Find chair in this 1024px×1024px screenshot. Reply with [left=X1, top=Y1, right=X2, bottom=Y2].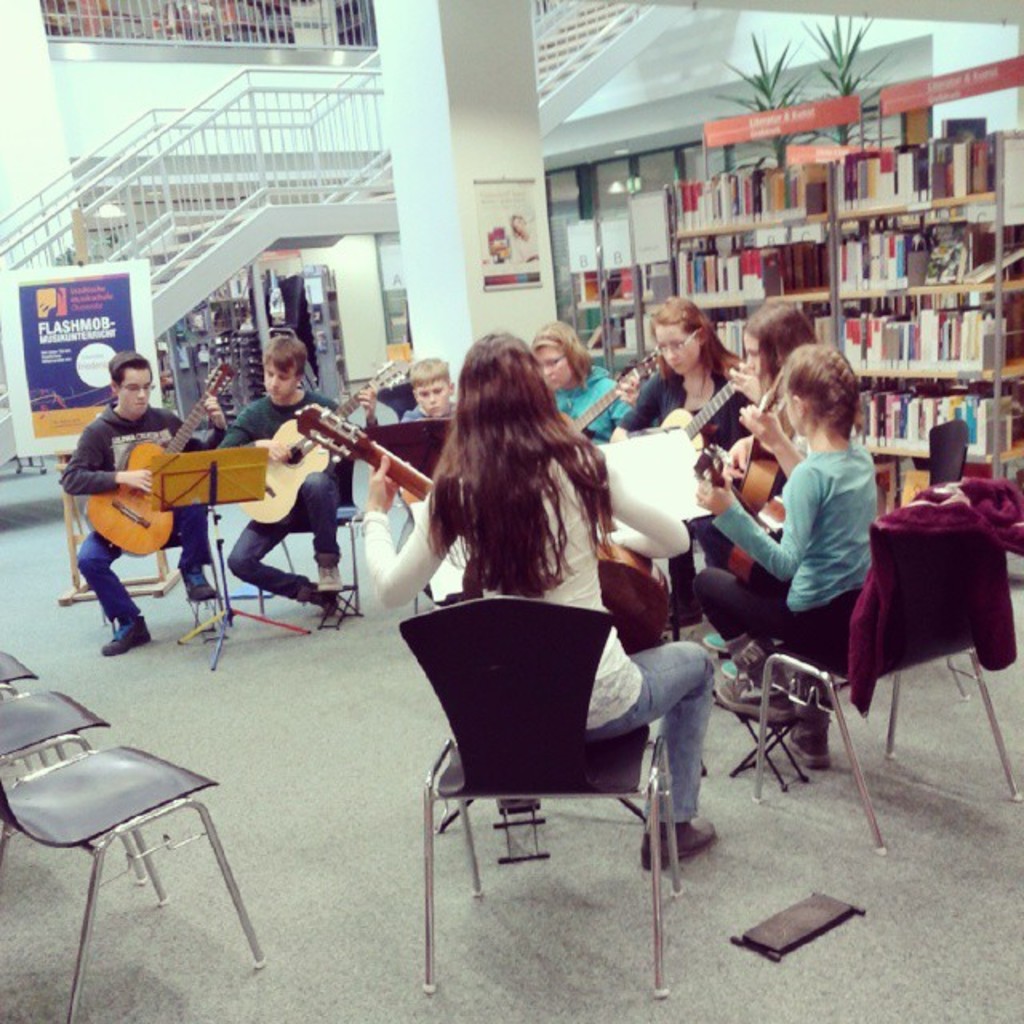
[left=742, top=514, right=1022, bottom=861].
